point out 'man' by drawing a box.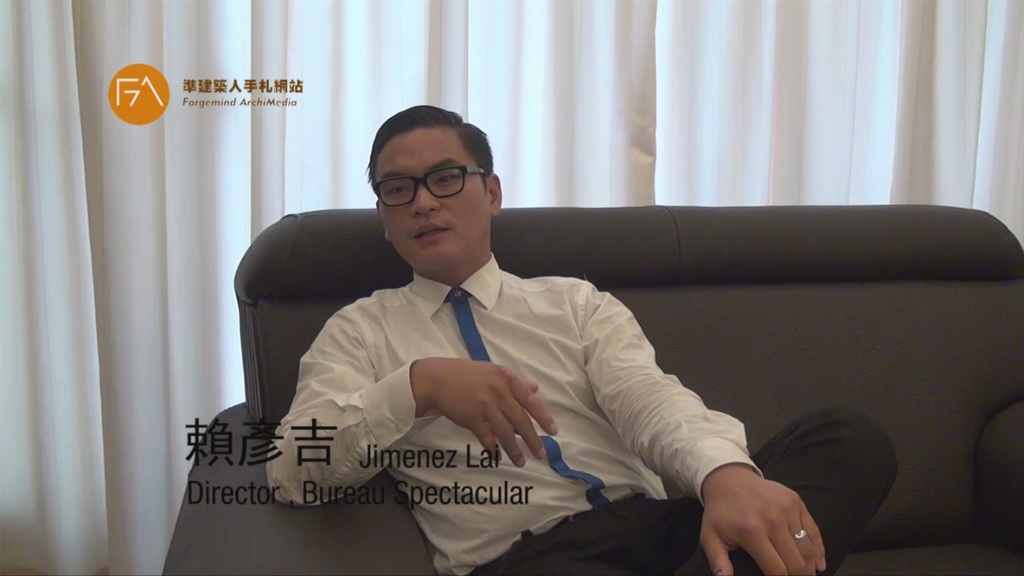
x1=222 y1=134 x2=892 y2=563.
